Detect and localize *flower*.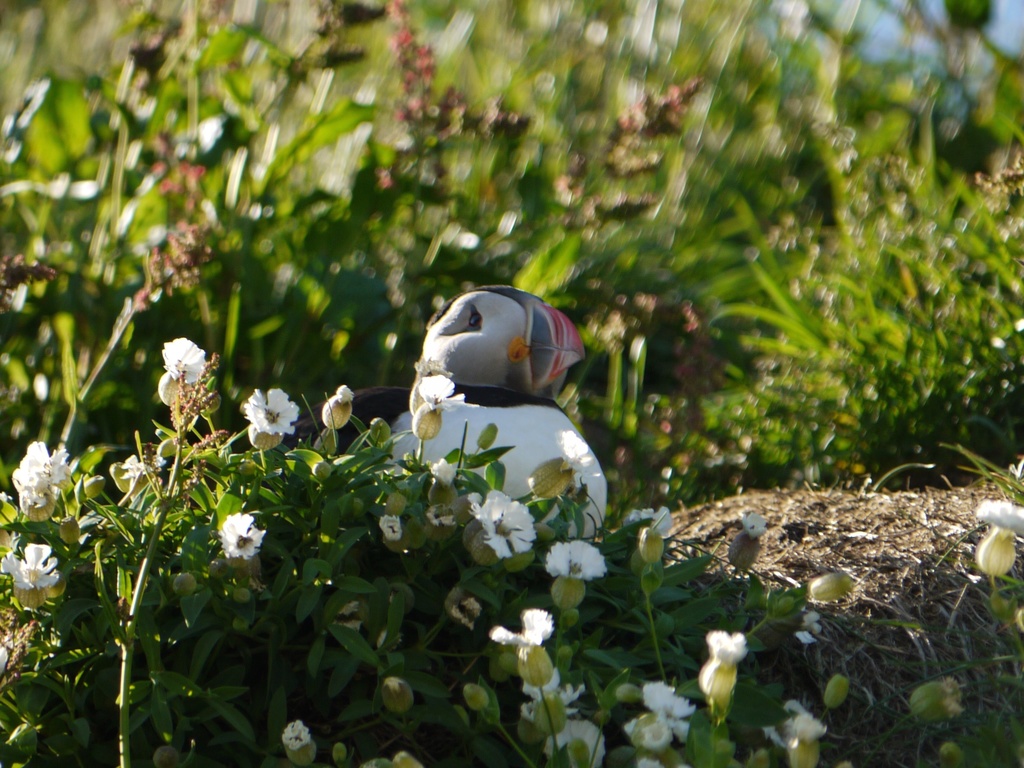
Localized at region(514, 673, 586, 721).
